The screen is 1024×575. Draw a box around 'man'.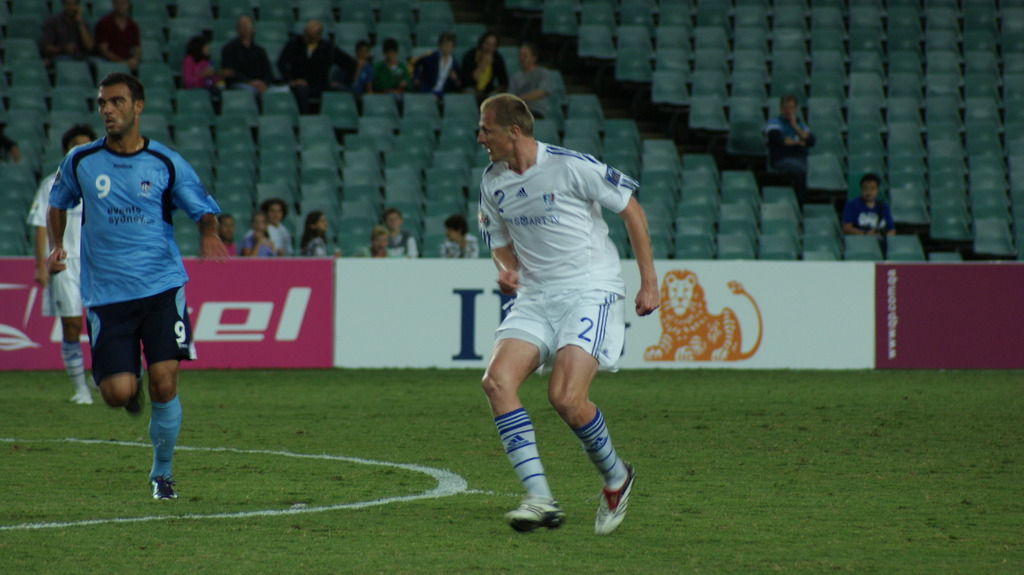
crop(844, 166, 893, 240).
